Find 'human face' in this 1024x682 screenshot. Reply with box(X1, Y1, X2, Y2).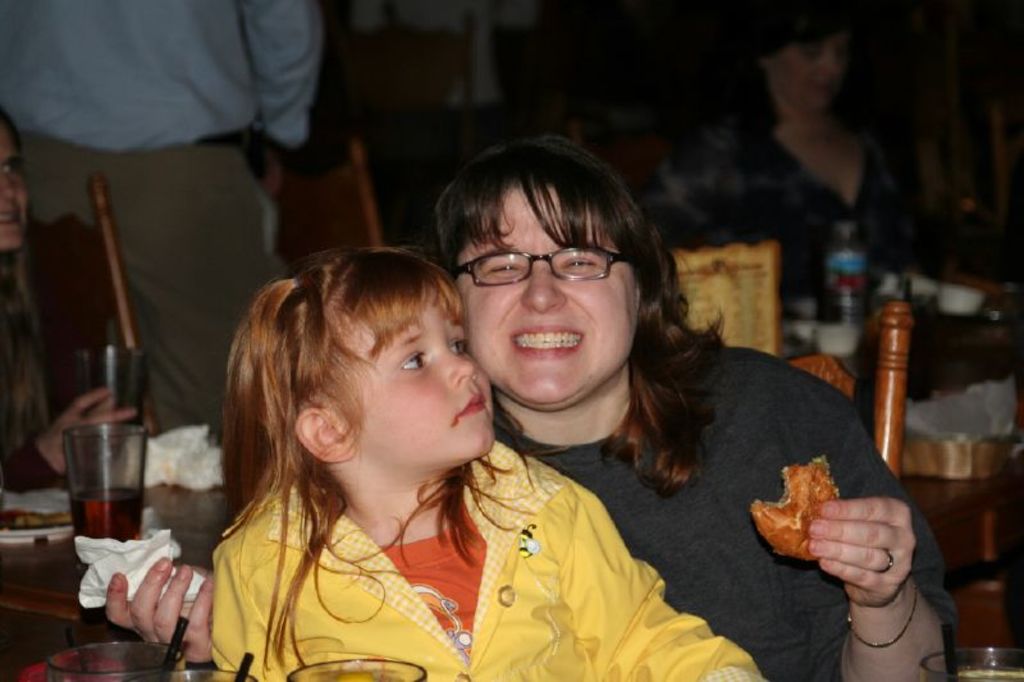
box(333, 283, 499, 461).
